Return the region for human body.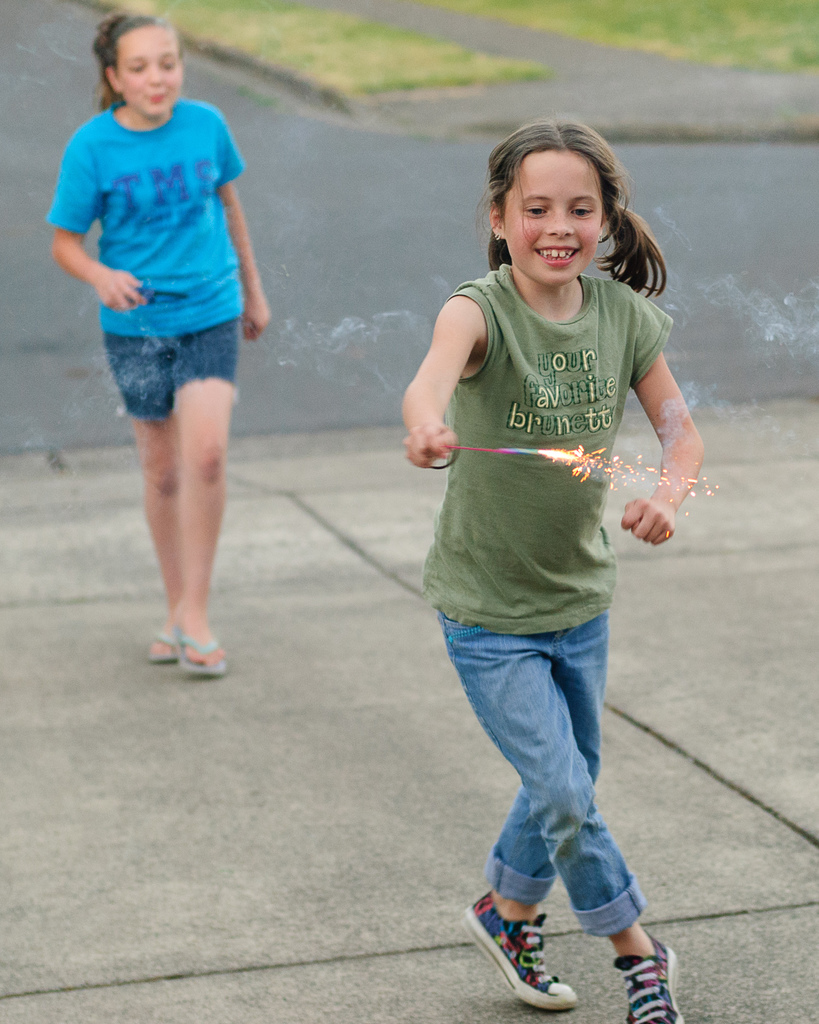
(x1=397, y1=258, x2=711, y2=1023).
